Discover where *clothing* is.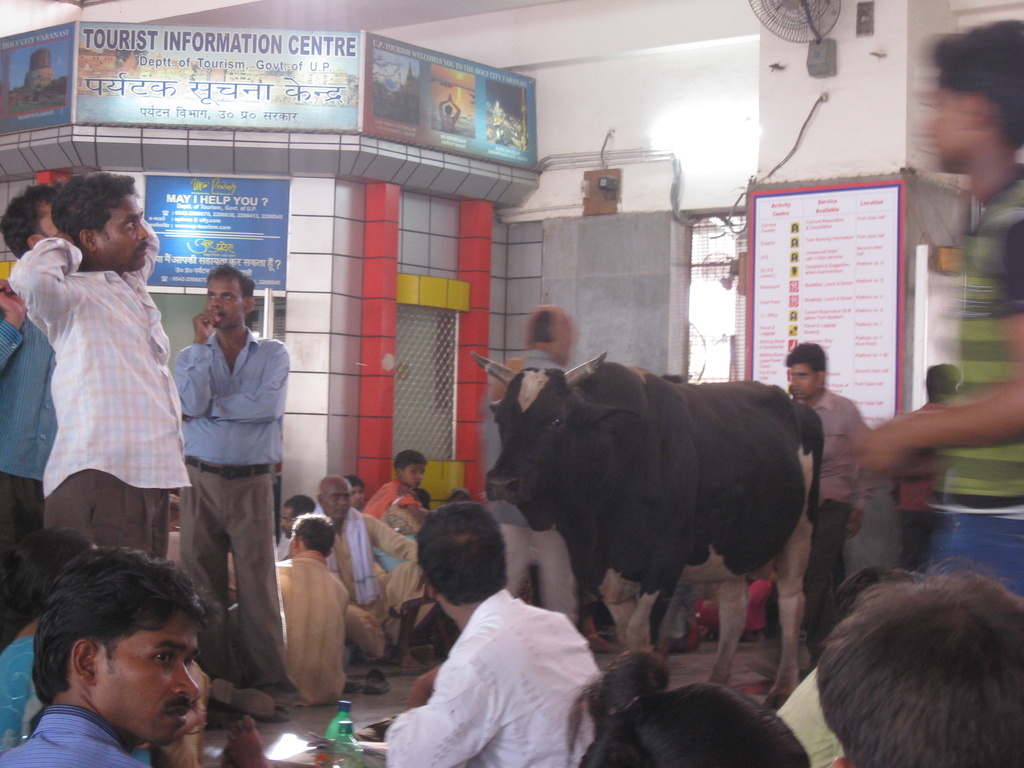
Discovered at 0/317/51/520.
